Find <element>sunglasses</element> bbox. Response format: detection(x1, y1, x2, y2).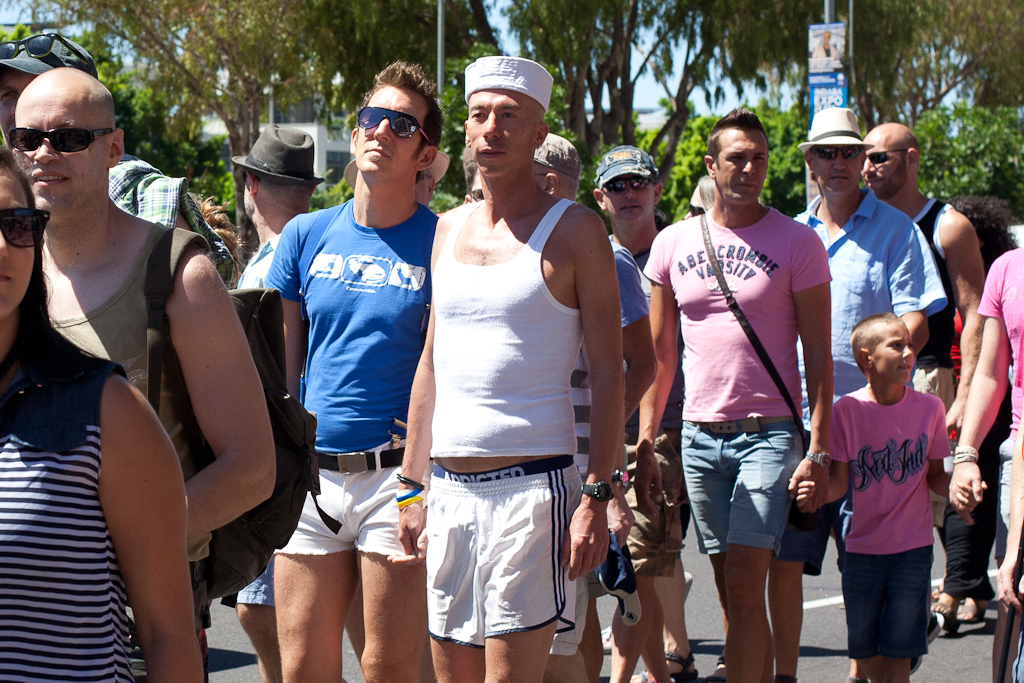
detection(603, 179, 648, 195).
